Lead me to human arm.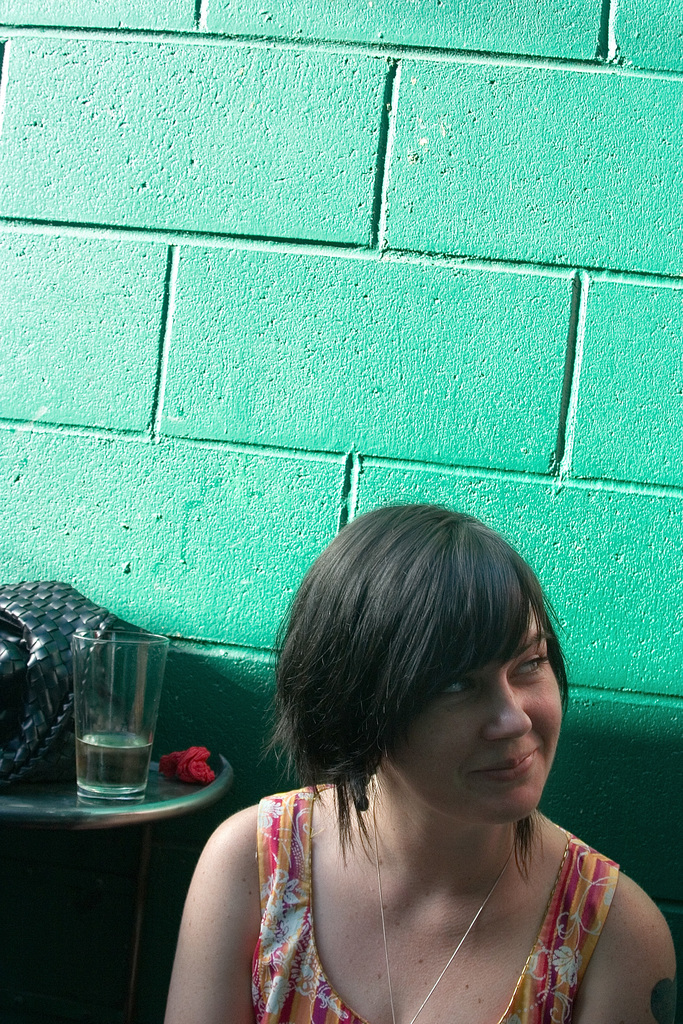
Lead to (x1=151, y1=812, x2=271, y2=1011).
